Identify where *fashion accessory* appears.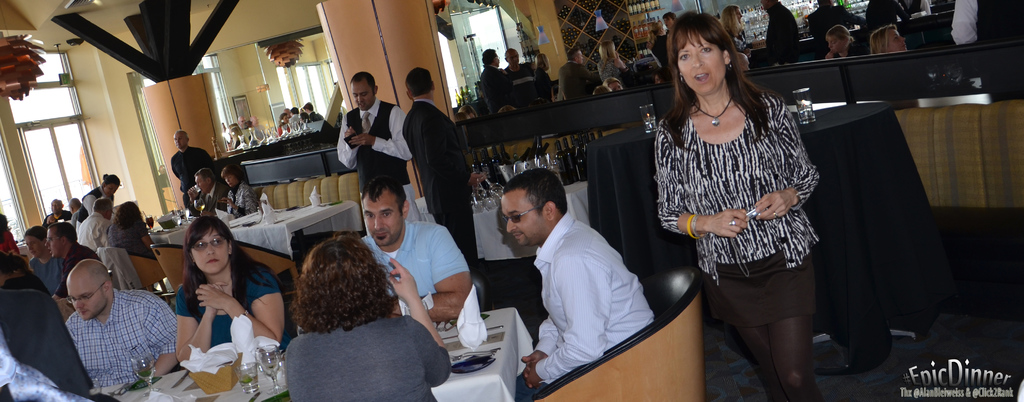
Appears at box(725, 56, 733, 73).
